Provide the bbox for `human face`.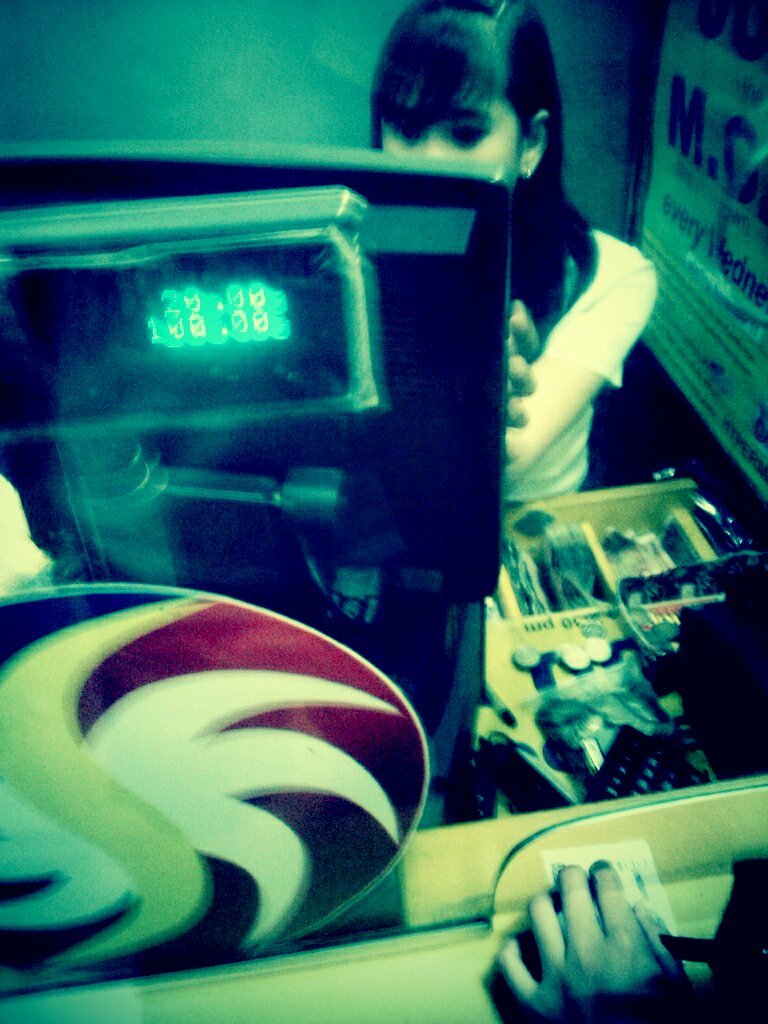
380 87 518 192.
